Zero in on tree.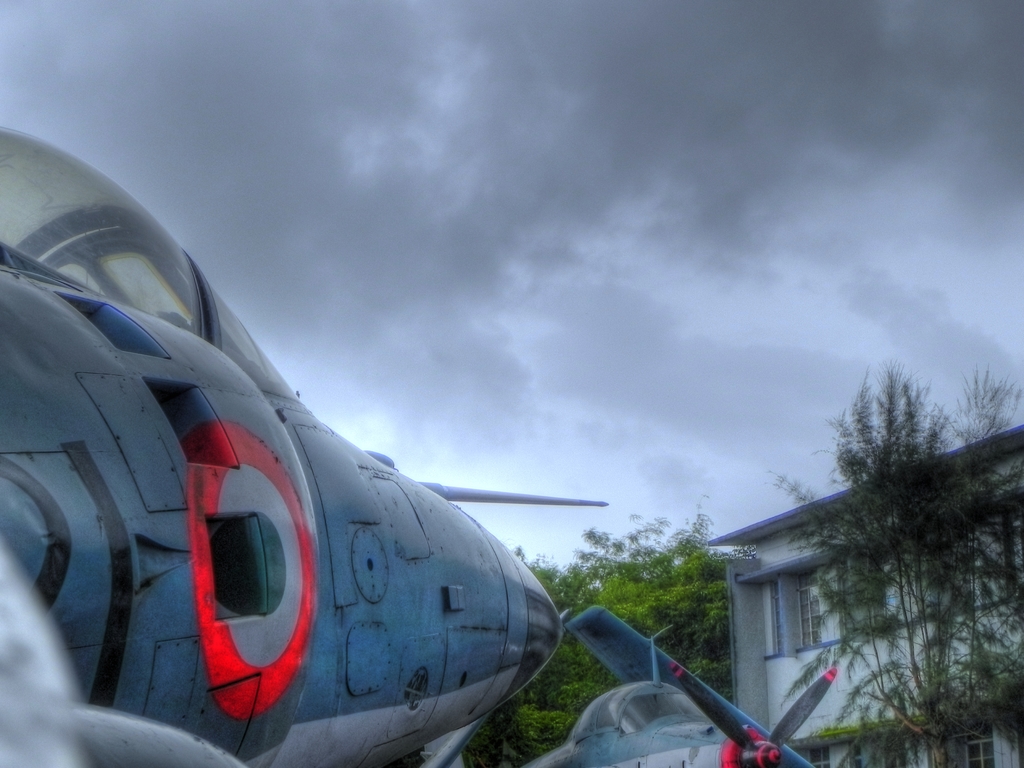
Zeroed in: locate(797, 341, 991, 727).
